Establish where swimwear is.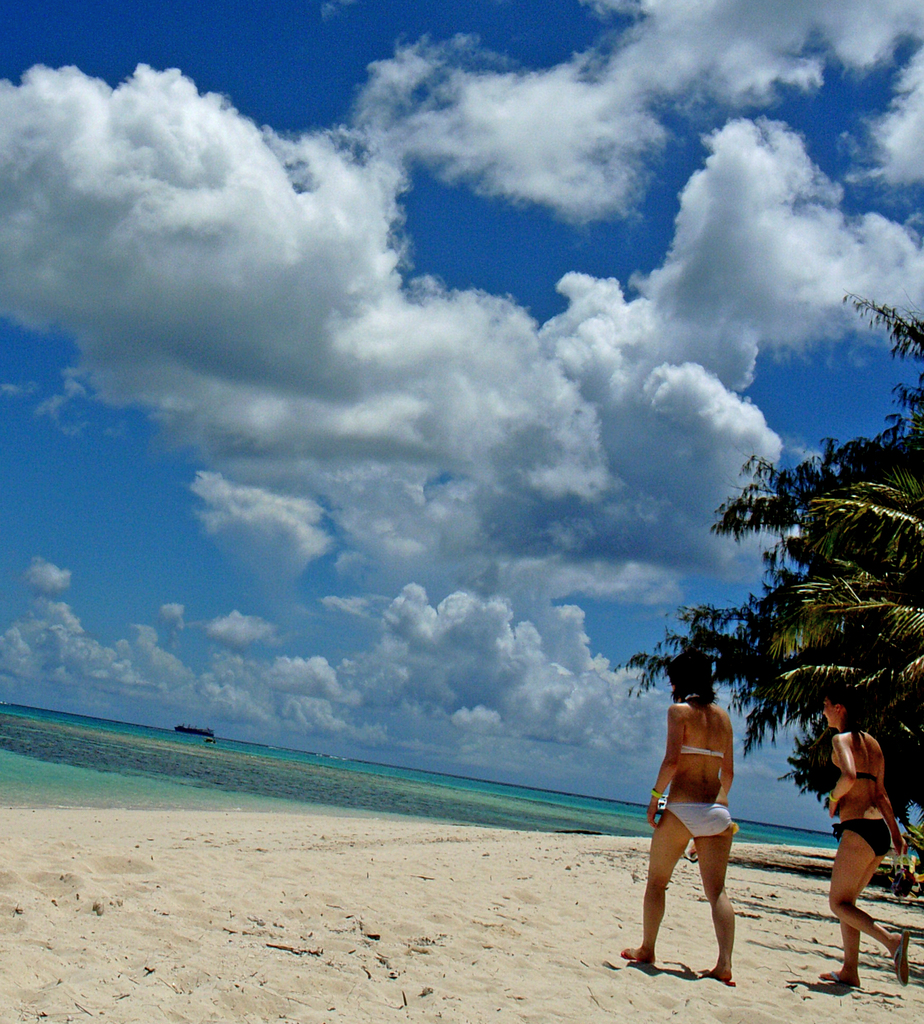
Established at bbox=[660, 803, 740, 843].
